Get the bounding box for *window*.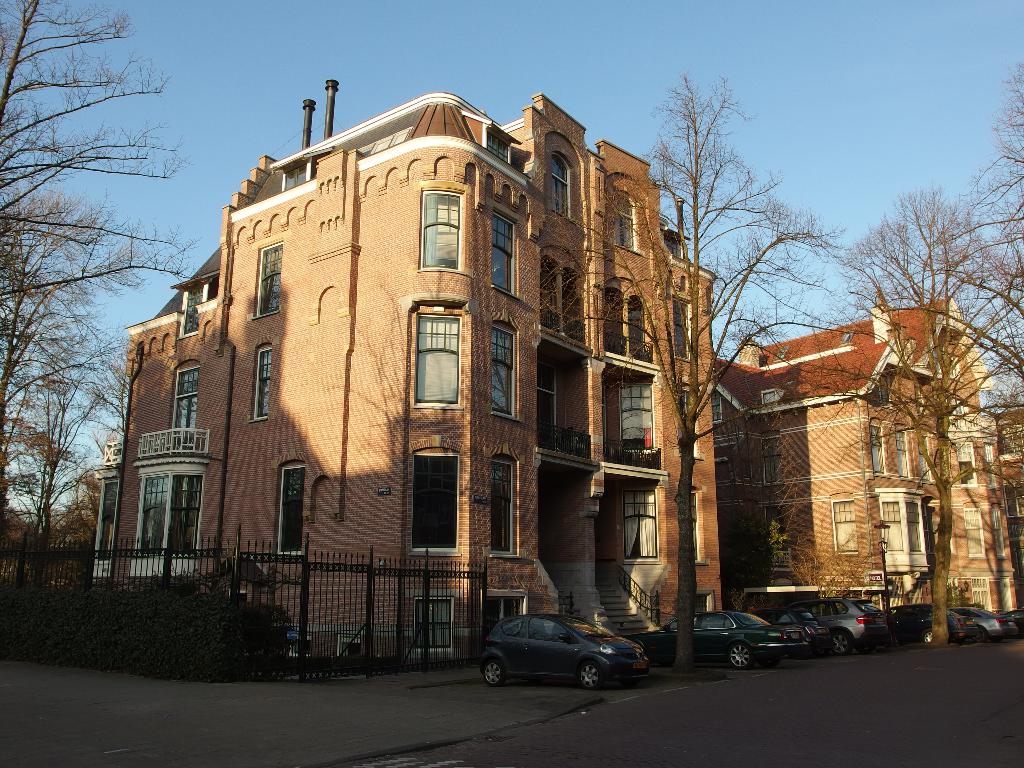
(x1=831, y1=500, x2=858, y2=556).
